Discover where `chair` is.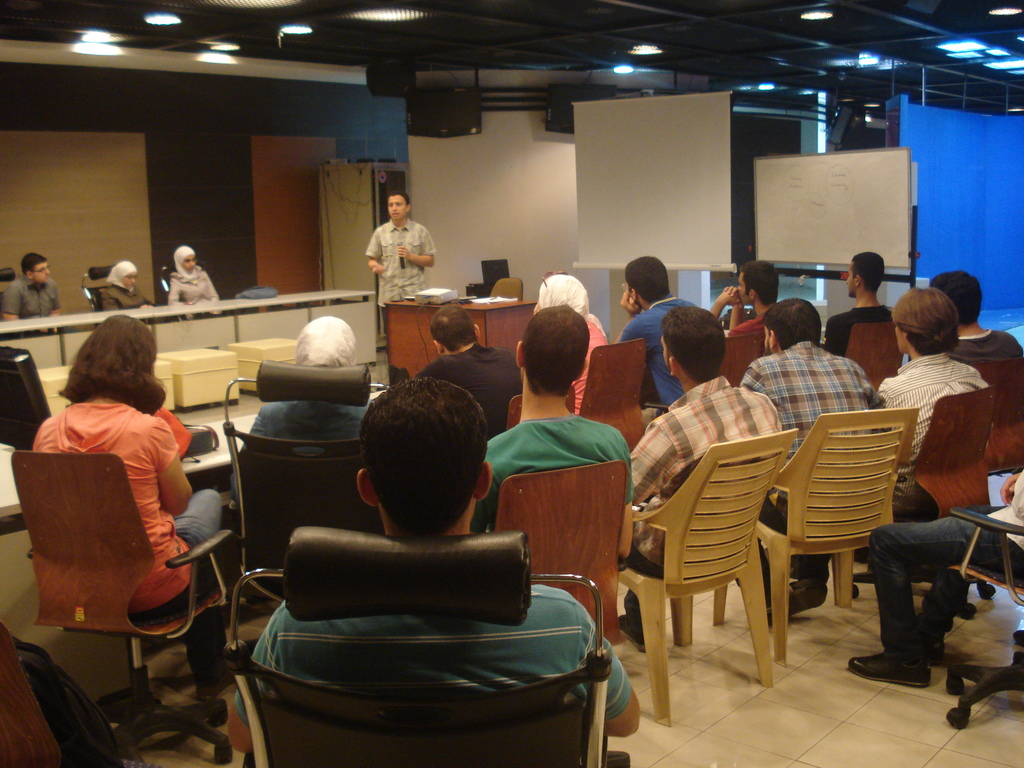
Discovered at Rect(12, 448, 241, 767).
